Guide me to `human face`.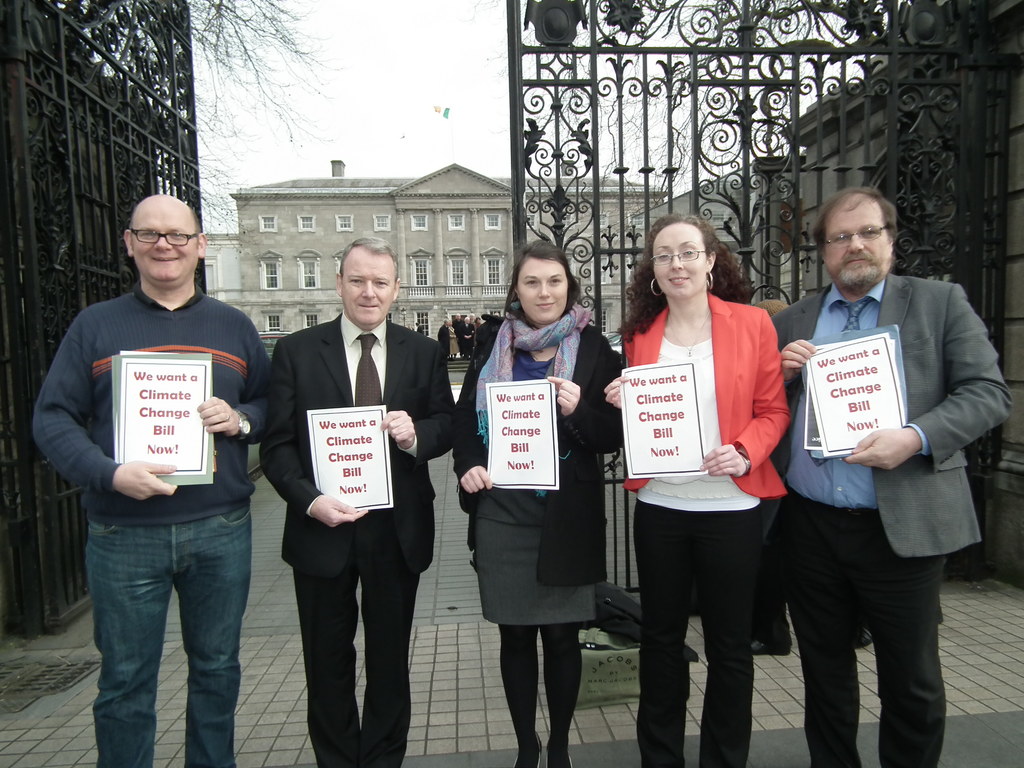
Guidance: x1=821 y1=201 x2=893 y2=289.
